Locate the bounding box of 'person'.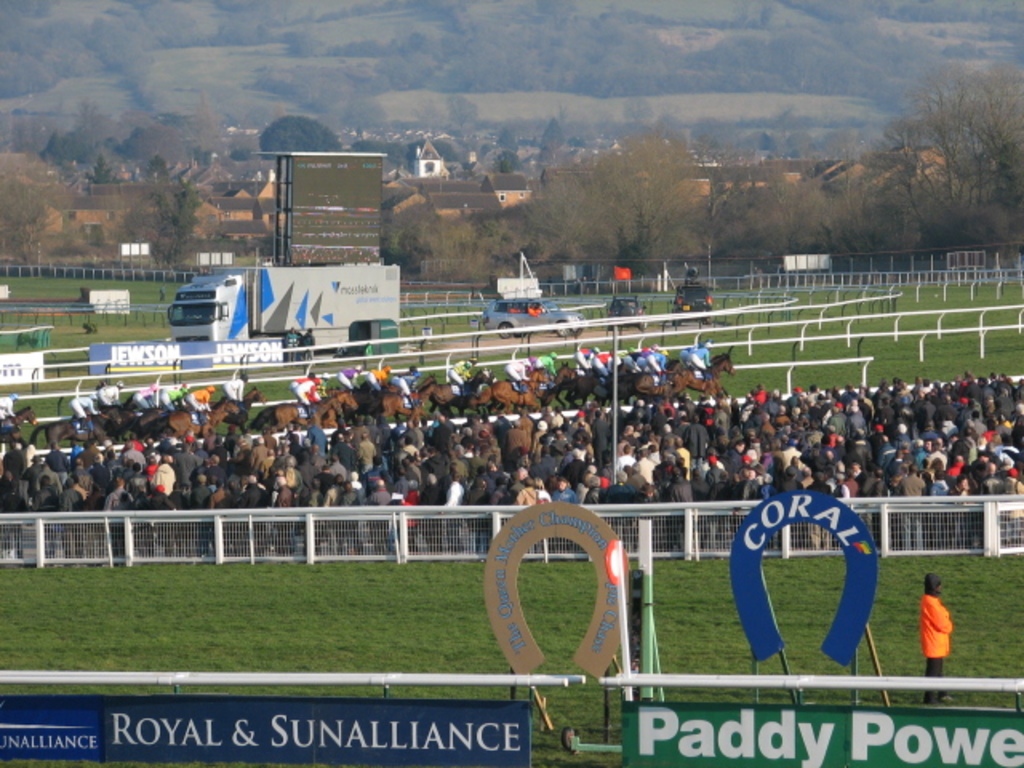
Bounding box: <bbox>910, 578, 968, 672</bbox>.
